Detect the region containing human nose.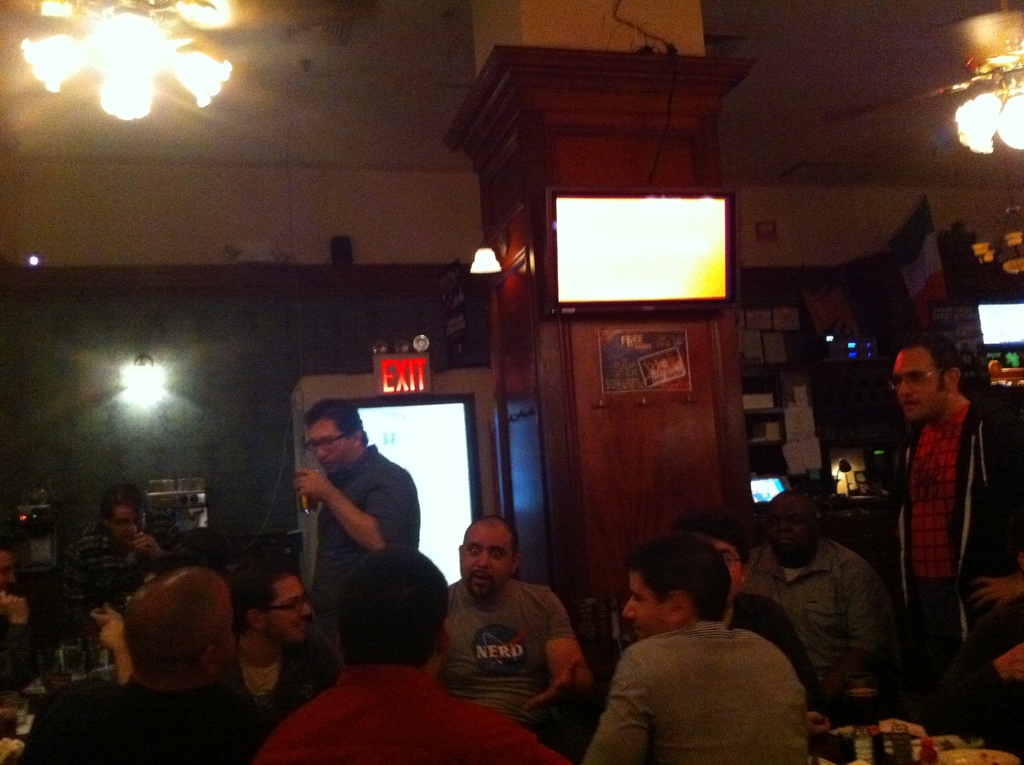
(298,601,310,617).
